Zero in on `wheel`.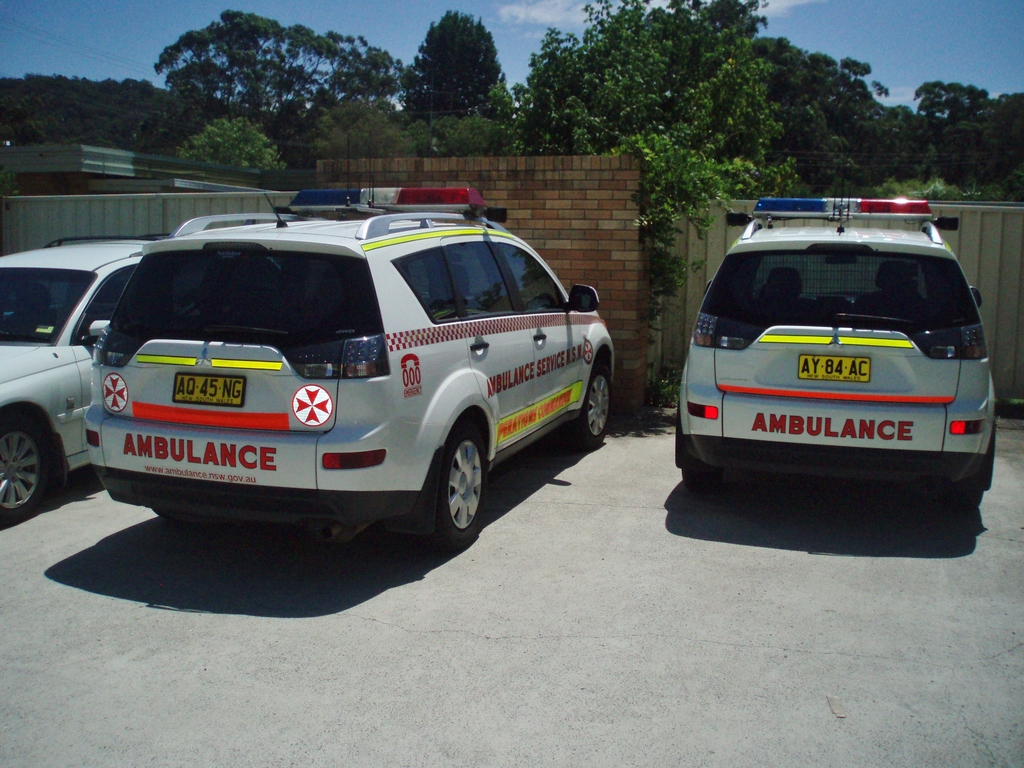
Zeroed in: (x1=568, y1=364, x2=609, y2=449).
